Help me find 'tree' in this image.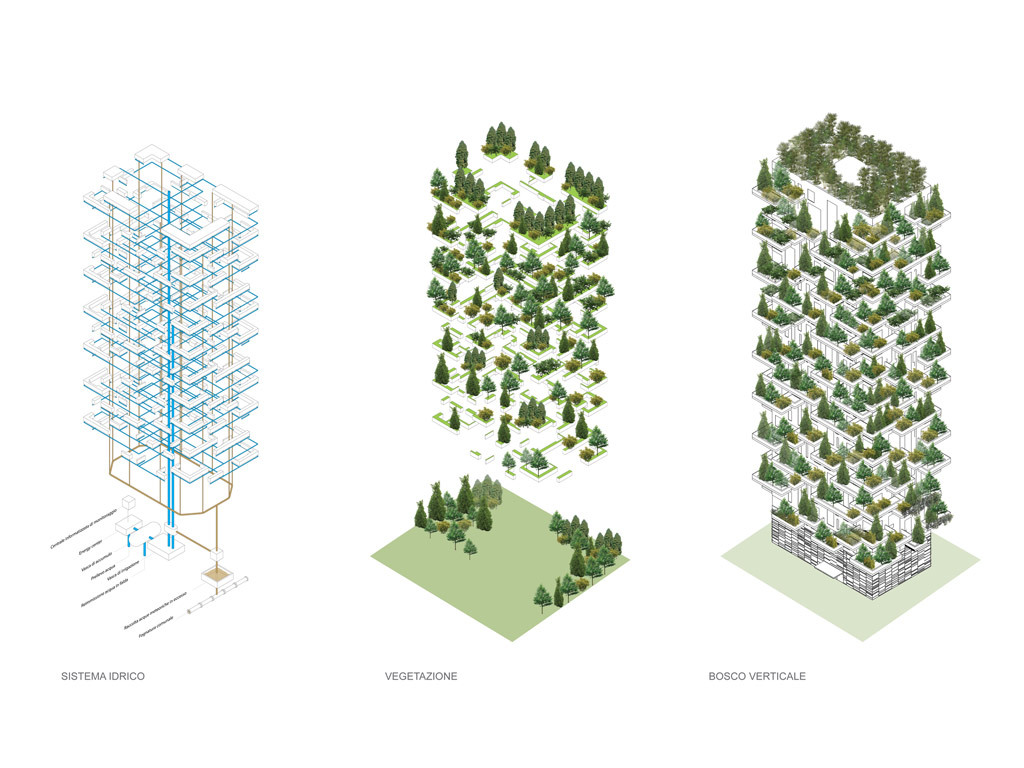
Found it: (x1=475, y1=504, x2=491, y2=531).
